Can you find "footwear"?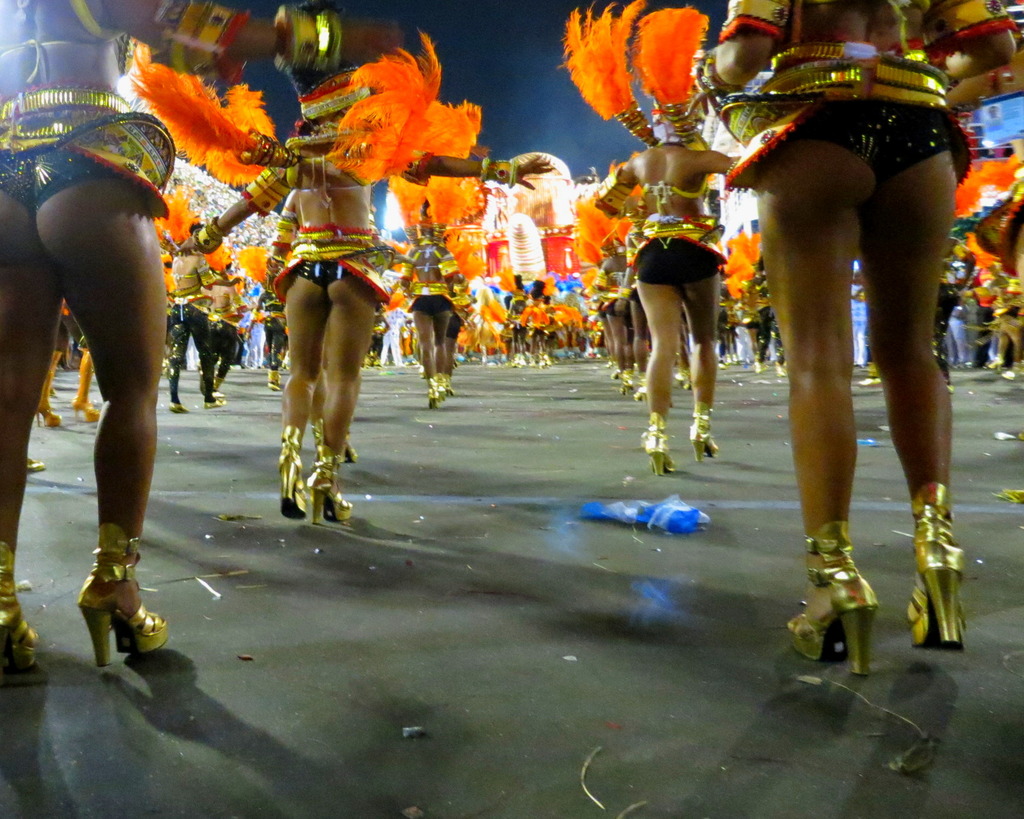
Yes, bounding box: bbox=[37, 409, 64, 423].
